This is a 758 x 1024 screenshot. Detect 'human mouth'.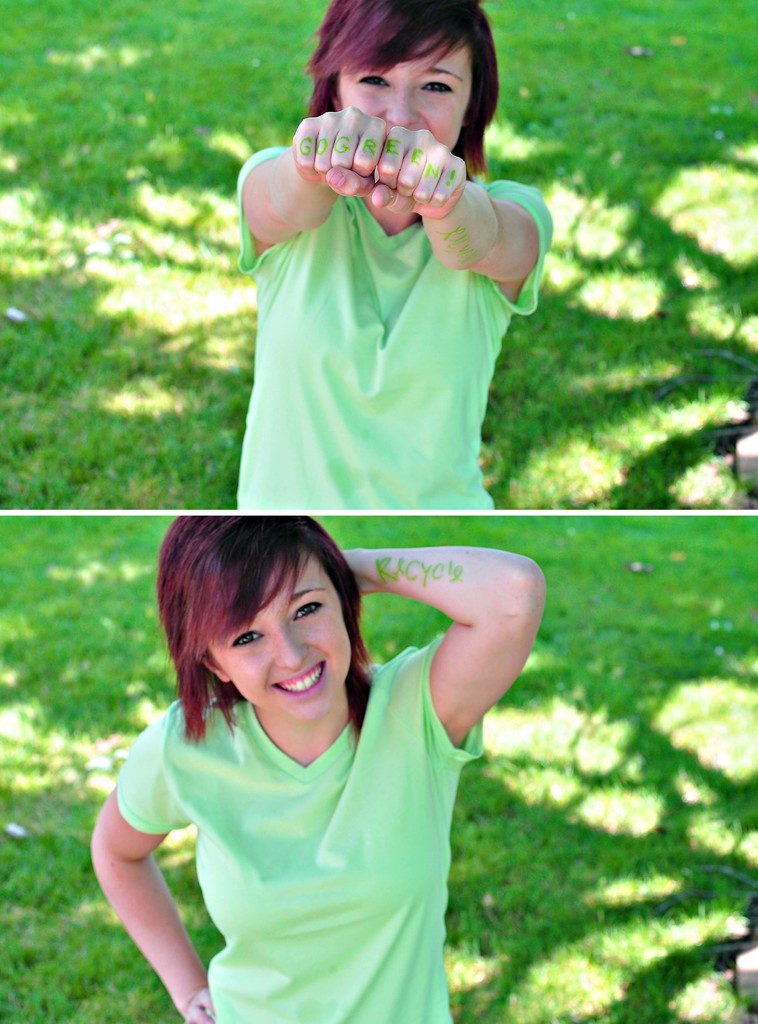
bbox=(265, 659, 335, 697).
